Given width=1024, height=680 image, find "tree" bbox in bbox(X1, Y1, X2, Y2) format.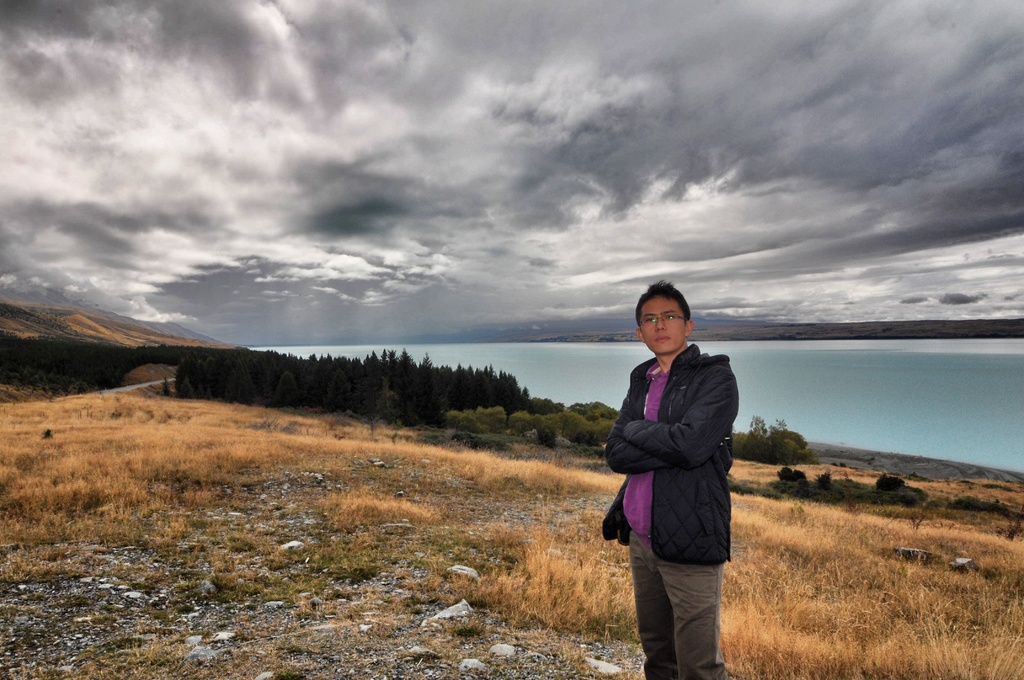
bbox(813, 464, 845, 505).
